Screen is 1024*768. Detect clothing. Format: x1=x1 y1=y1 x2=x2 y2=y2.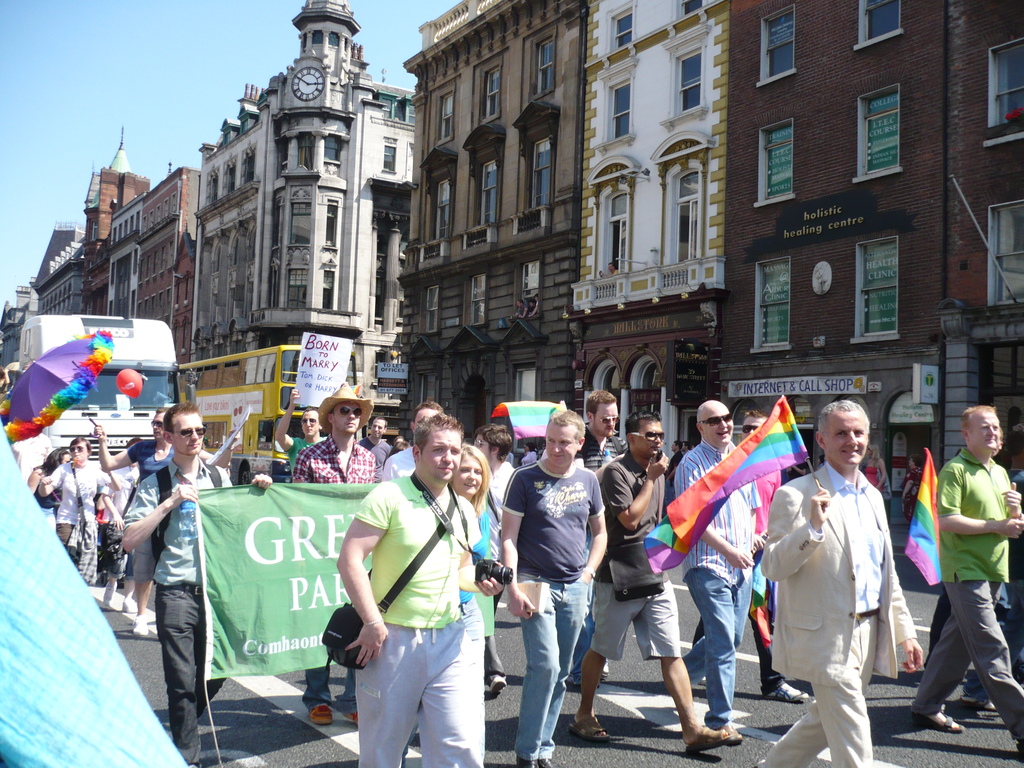
x1=337 y1=498 x2=489 y2=767.
